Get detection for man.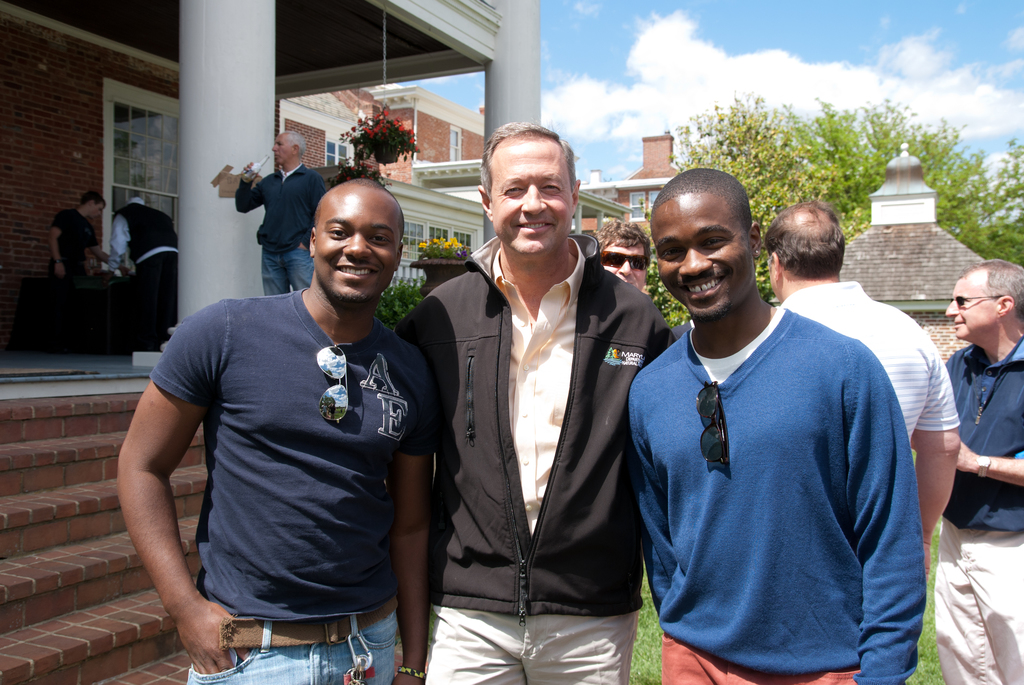
Detection: [x1=235, y1=124, x2=329, y2=298].
